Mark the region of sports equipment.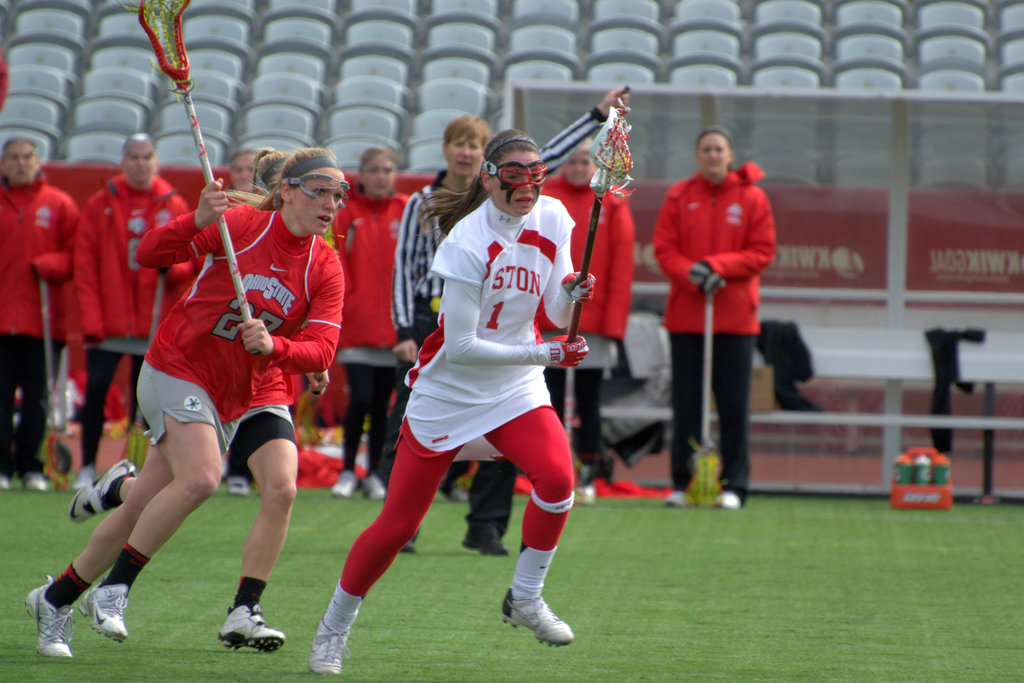
Region: locate(71, 460, 138, 524).
